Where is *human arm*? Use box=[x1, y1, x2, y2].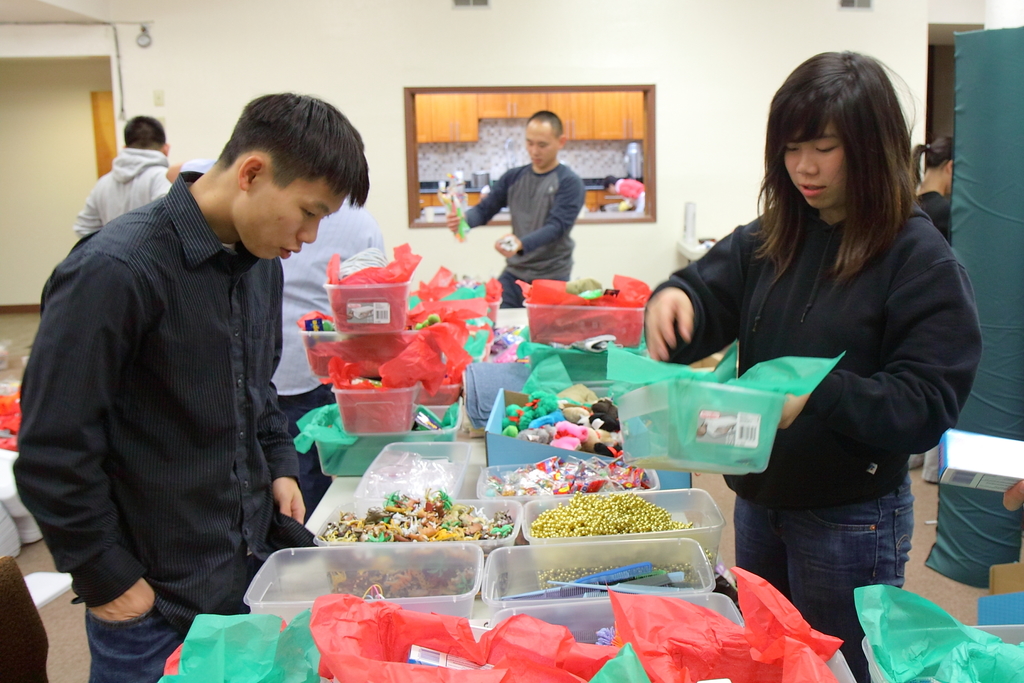
box=[148, 163, 171, 197].
